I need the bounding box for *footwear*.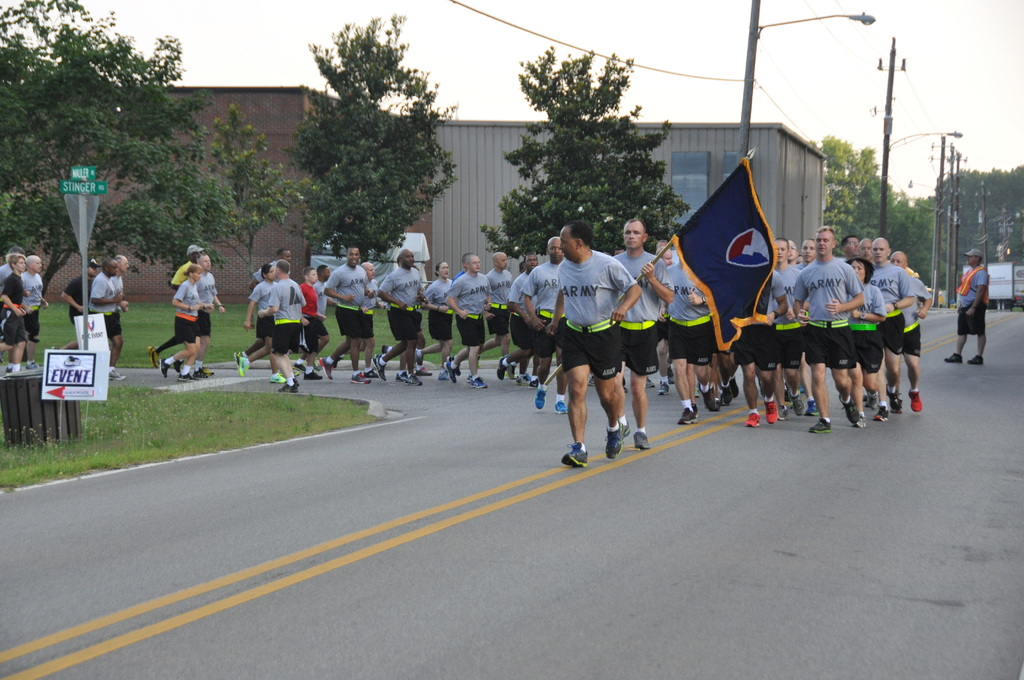
Here it is: x1=27 y1=364 x2=40 y2=371.
